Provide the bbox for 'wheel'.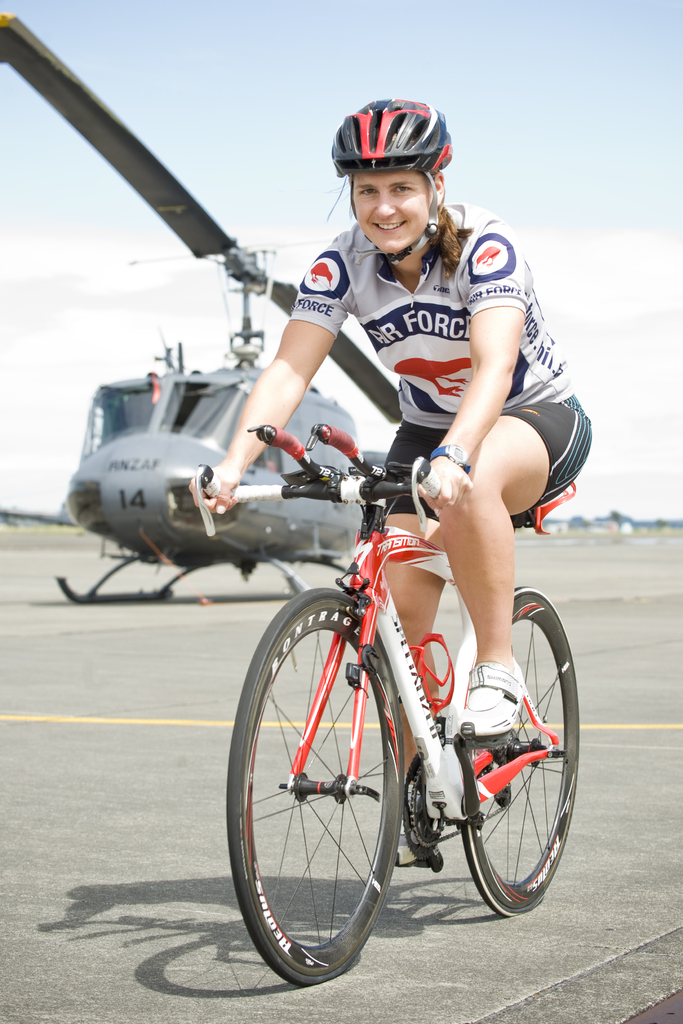
[x1=243, y1=598, x2=476, y2=973].
